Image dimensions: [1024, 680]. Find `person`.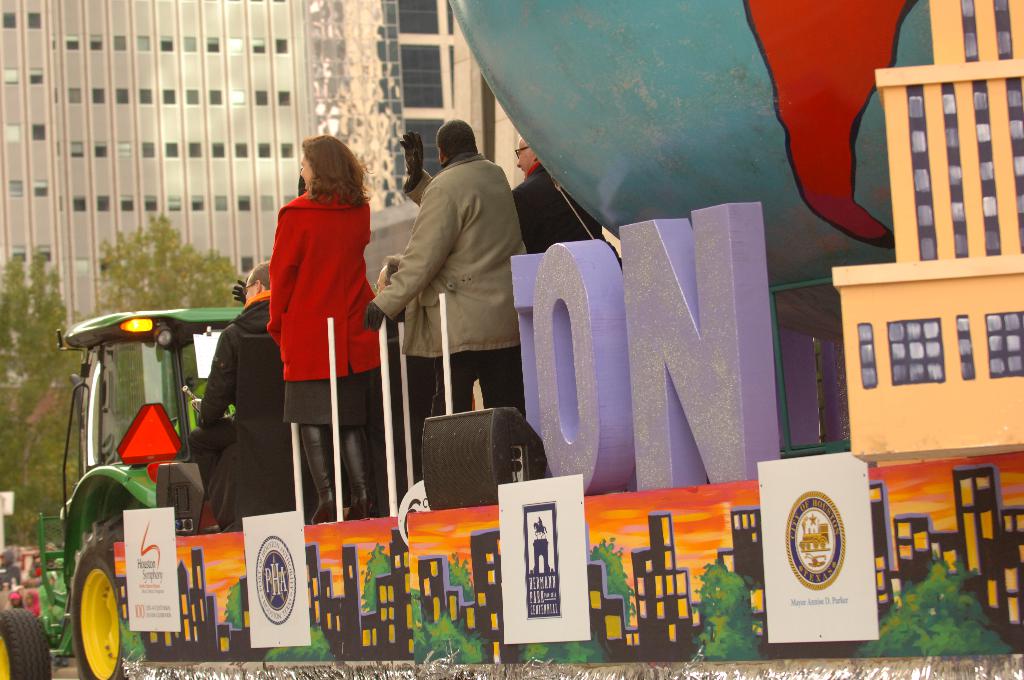
234:114:383:538.
